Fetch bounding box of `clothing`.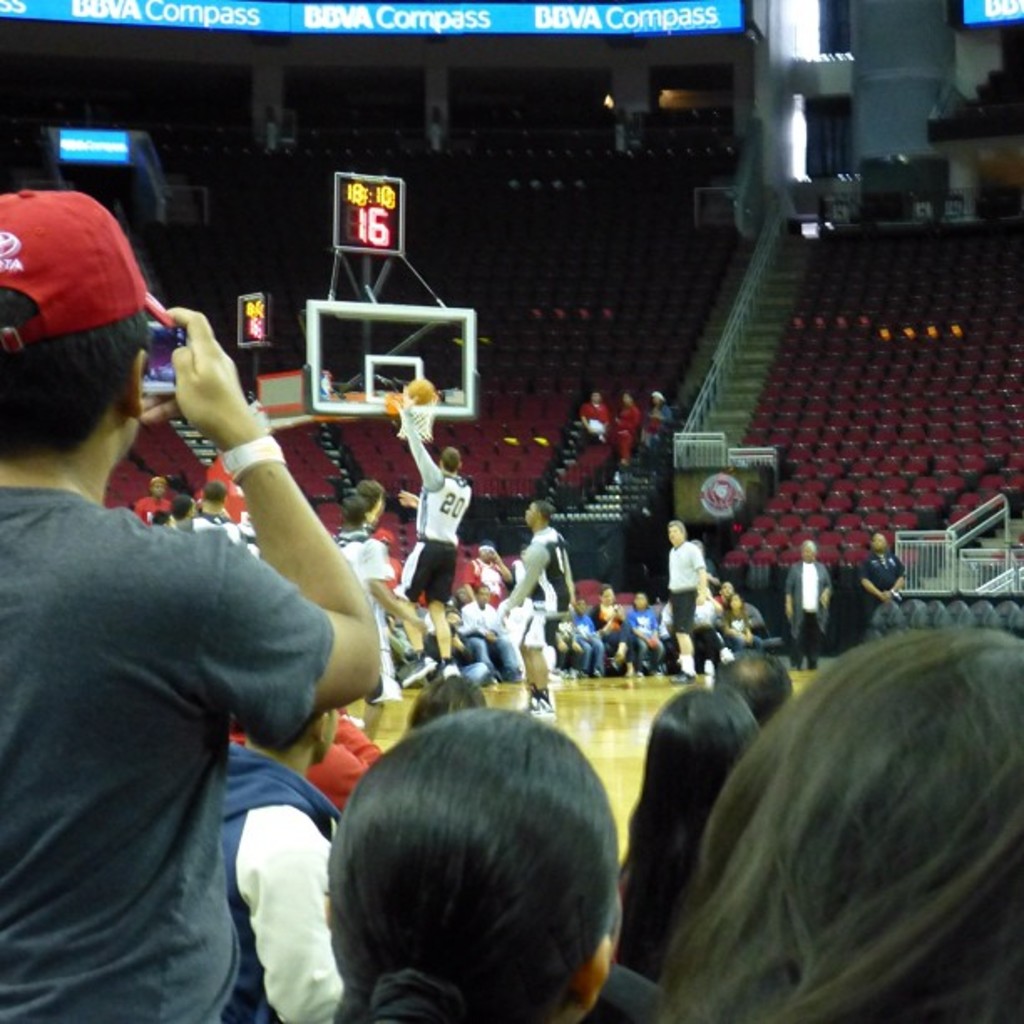
Bbox: (x1=674, y1=597, x2=694, y2=631).
